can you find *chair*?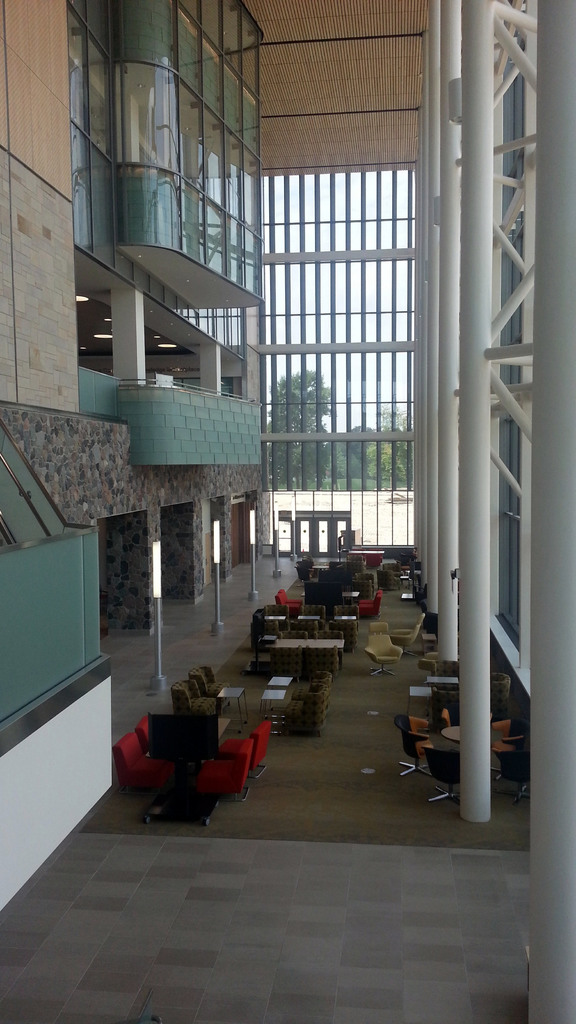
Yes, bounding box: {"x1": 360, "y1": 620, "x2": 408, "y2": 676}.
